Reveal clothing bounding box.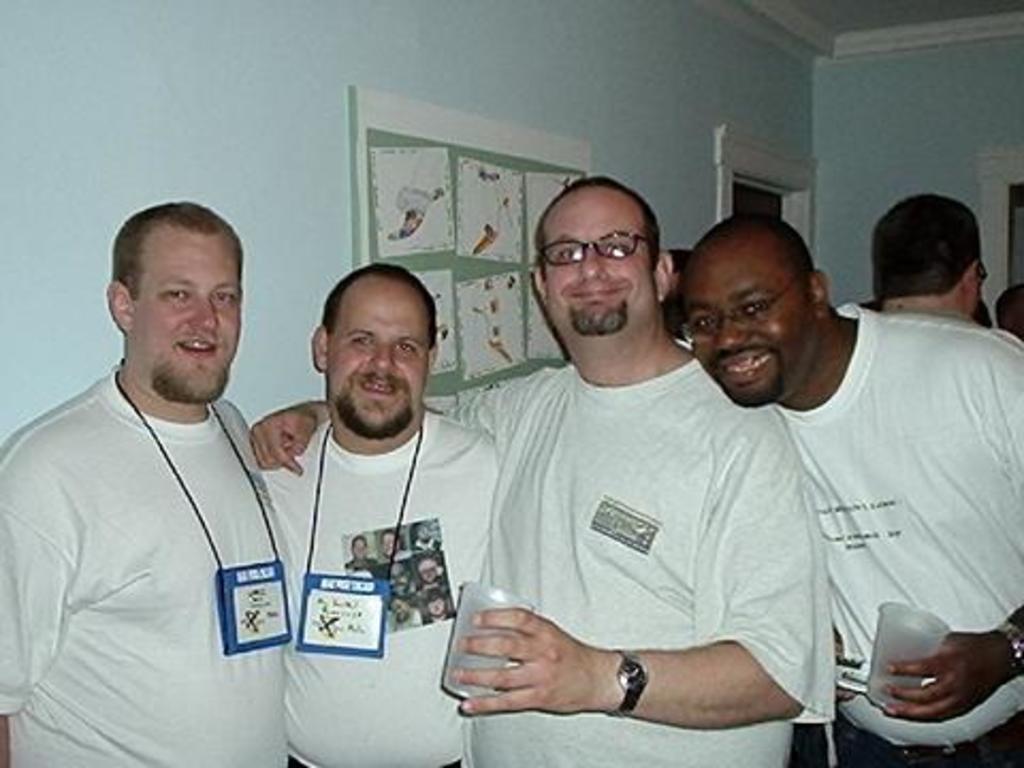
Revealed: (262, 418, 506, 766).
